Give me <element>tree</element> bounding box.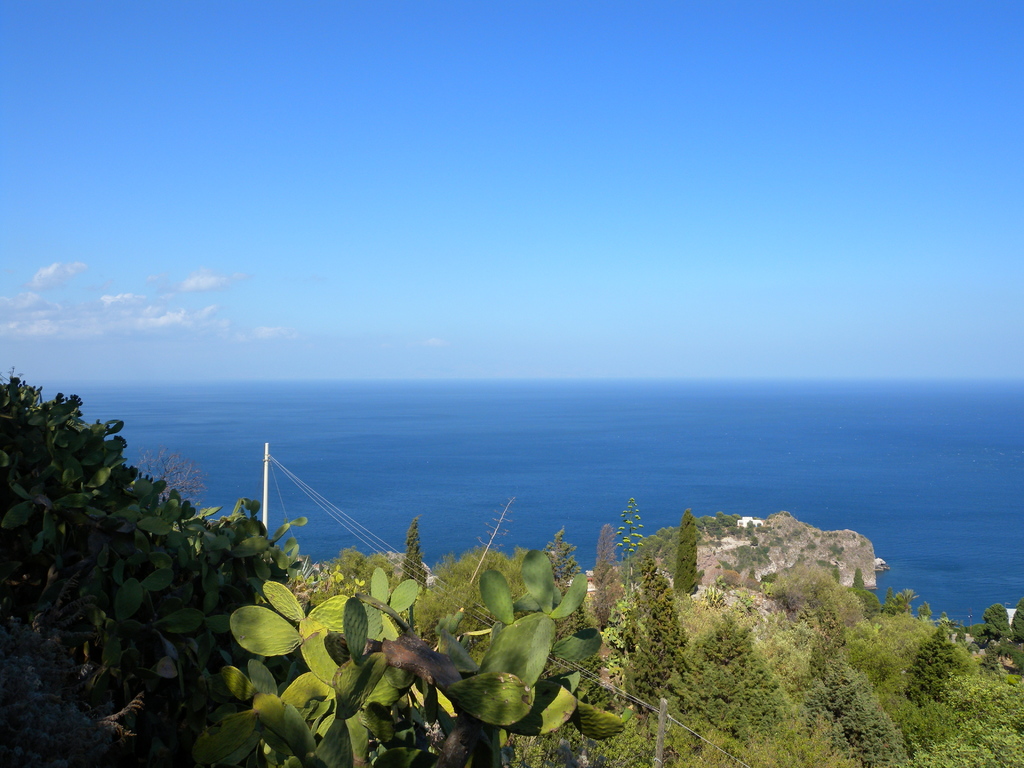
bbox(457, 498, 519, 598).
